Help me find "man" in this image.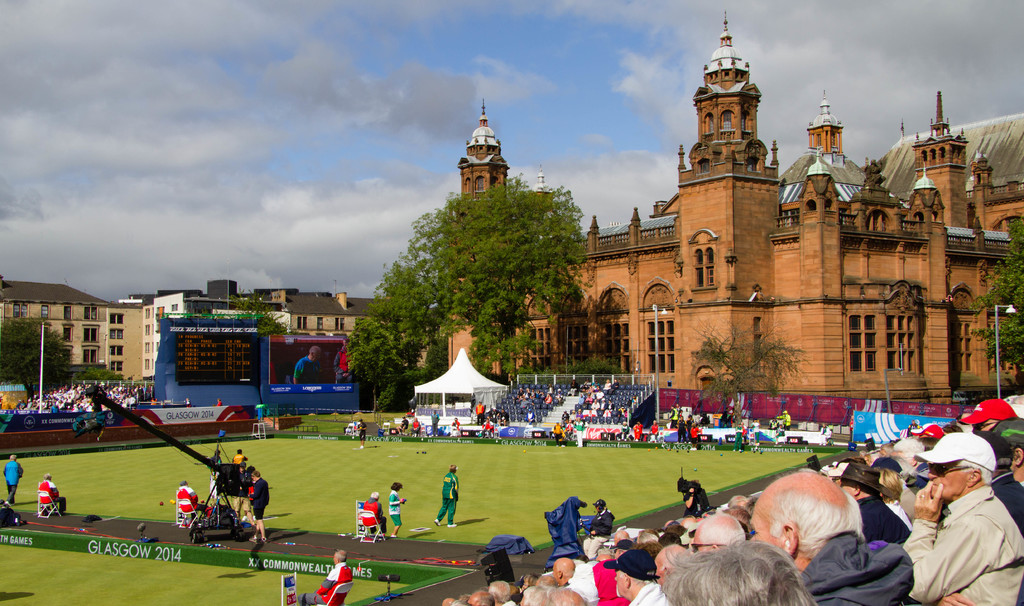
Found it: select_region(605, 546, 671, 605).
